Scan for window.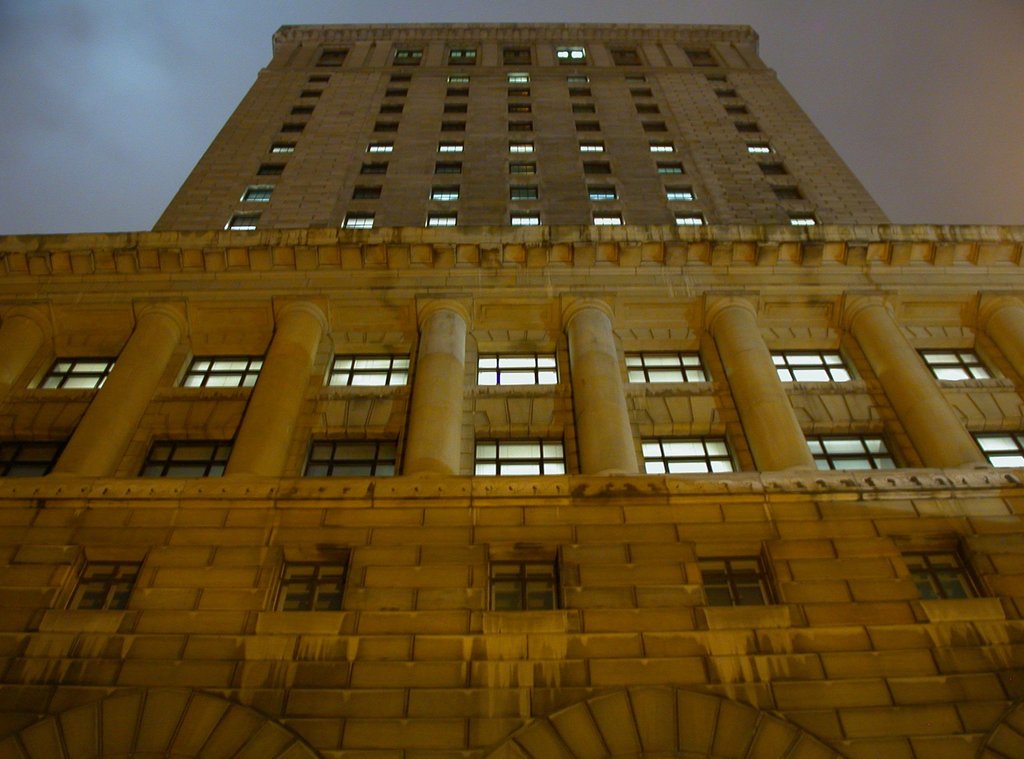
Scan result: {"left": 977, "top": 424, "right": 1023, "bottom": 475}.
